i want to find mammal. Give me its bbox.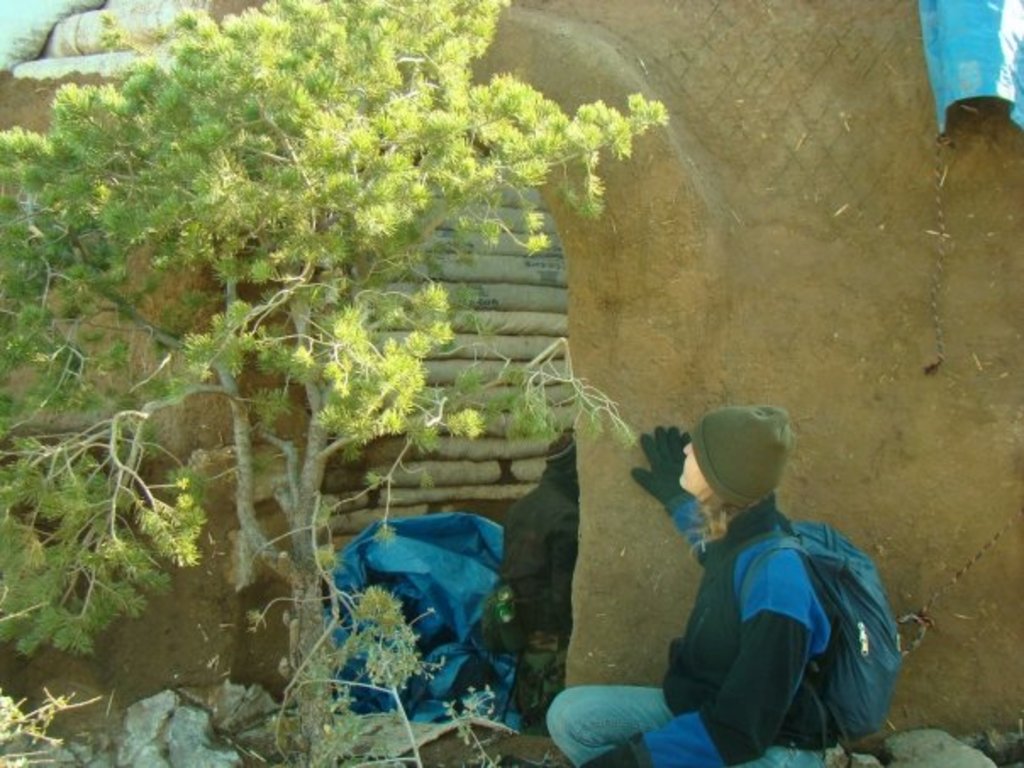
544, 410, 831, 766.
